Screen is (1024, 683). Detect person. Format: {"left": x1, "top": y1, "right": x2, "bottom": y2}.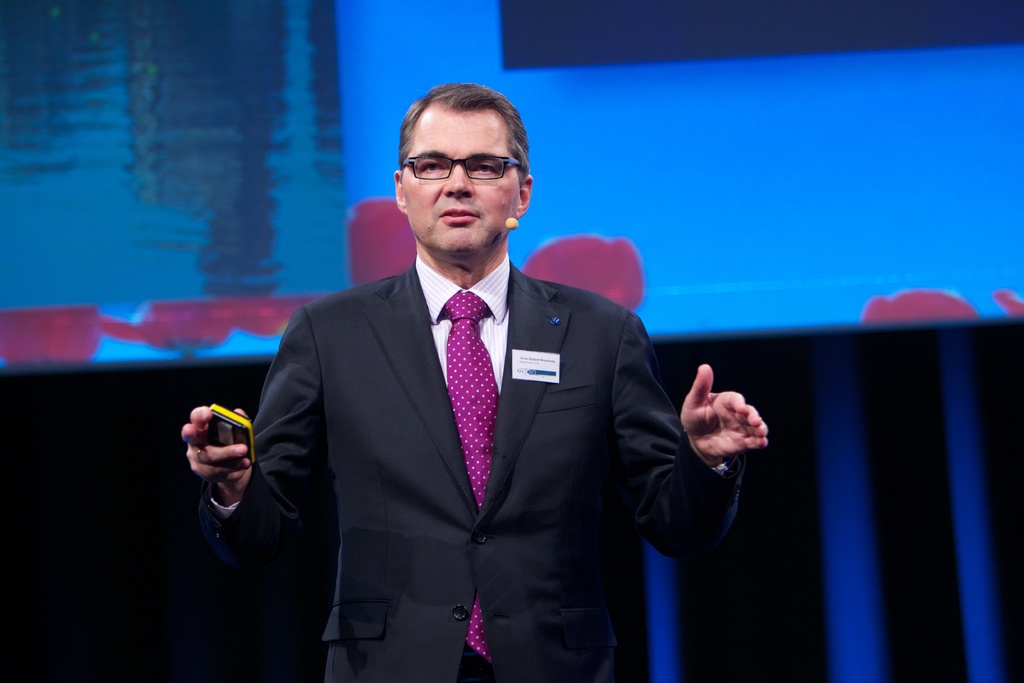
{"left": 239, "top": 88, "right": 710, "bottom": 673}.
